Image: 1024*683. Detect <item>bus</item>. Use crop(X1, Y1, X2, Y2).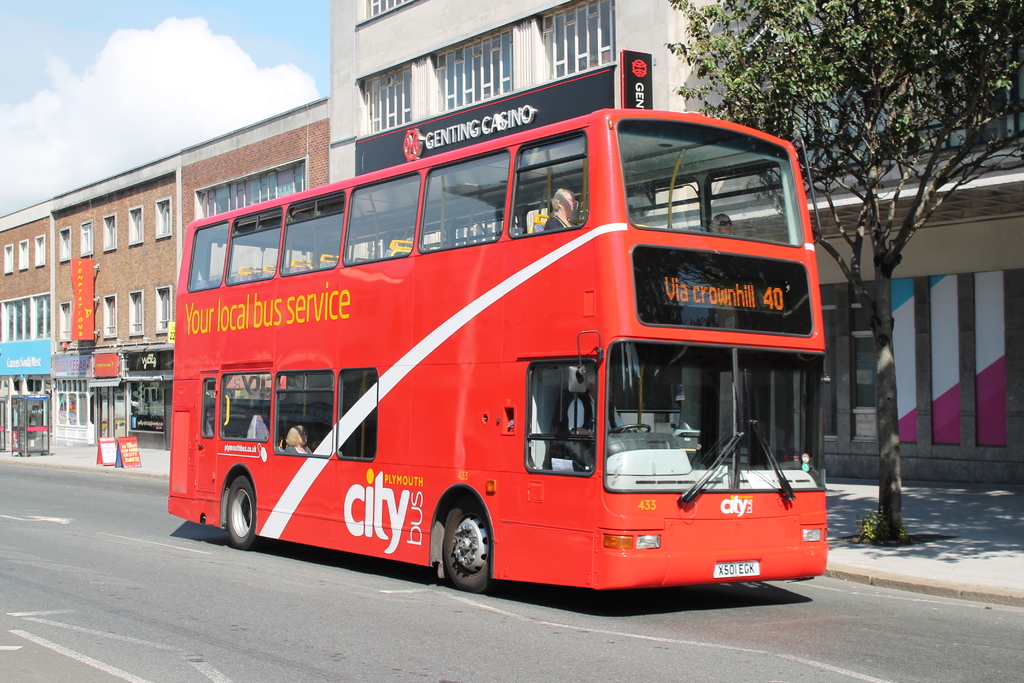
crop(167, 106, 828, 597).
